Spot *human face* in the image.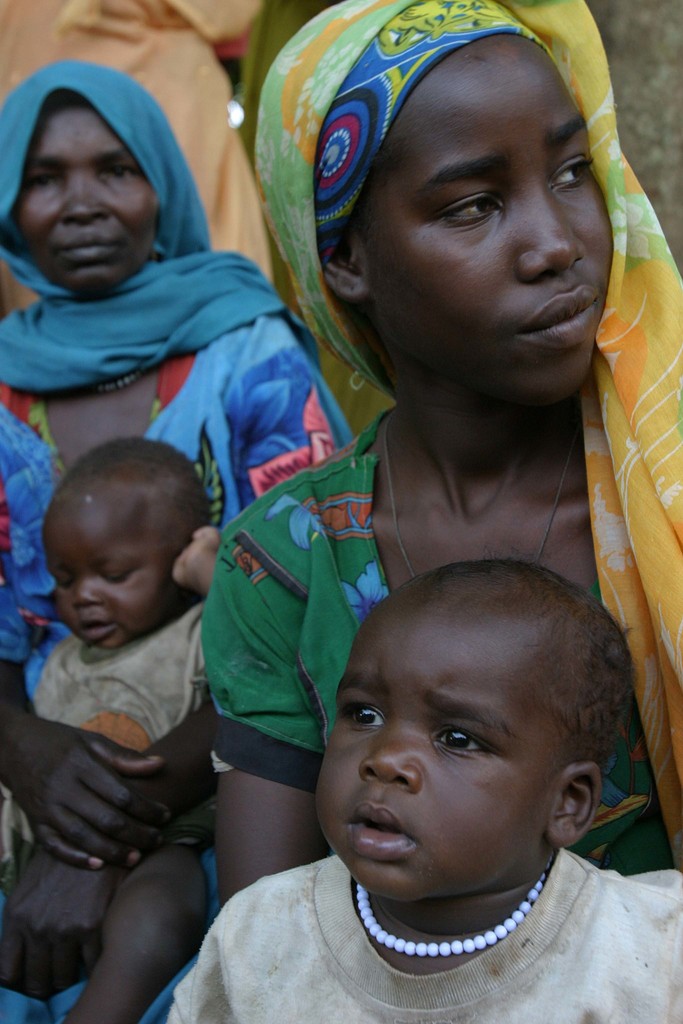
*human face* found at (left=314, top=595, right=555, bottom=902).
